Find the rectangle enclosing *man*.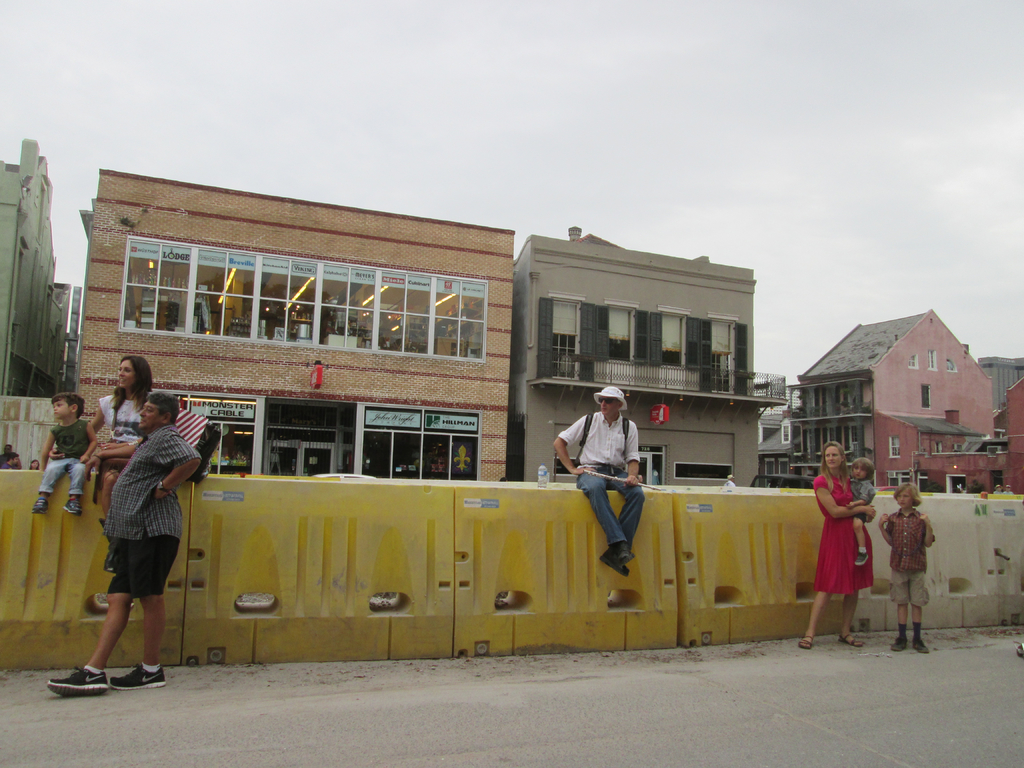
[left=552, top=383, right=648, bottom=575].
